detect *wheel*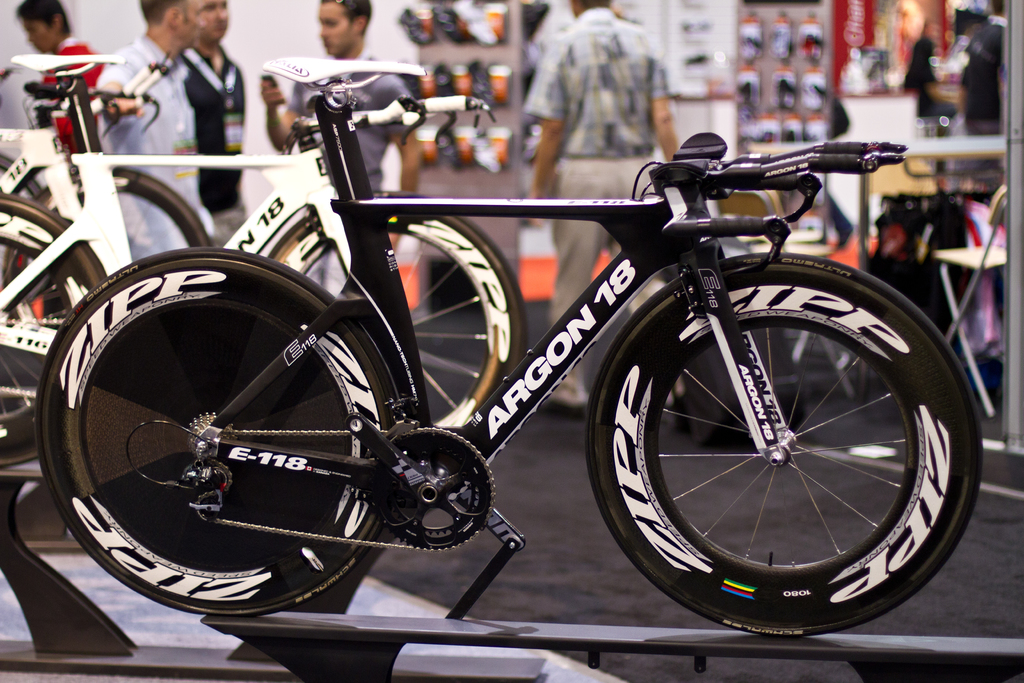
(left=573, top=247, right=987, bottom=636)
